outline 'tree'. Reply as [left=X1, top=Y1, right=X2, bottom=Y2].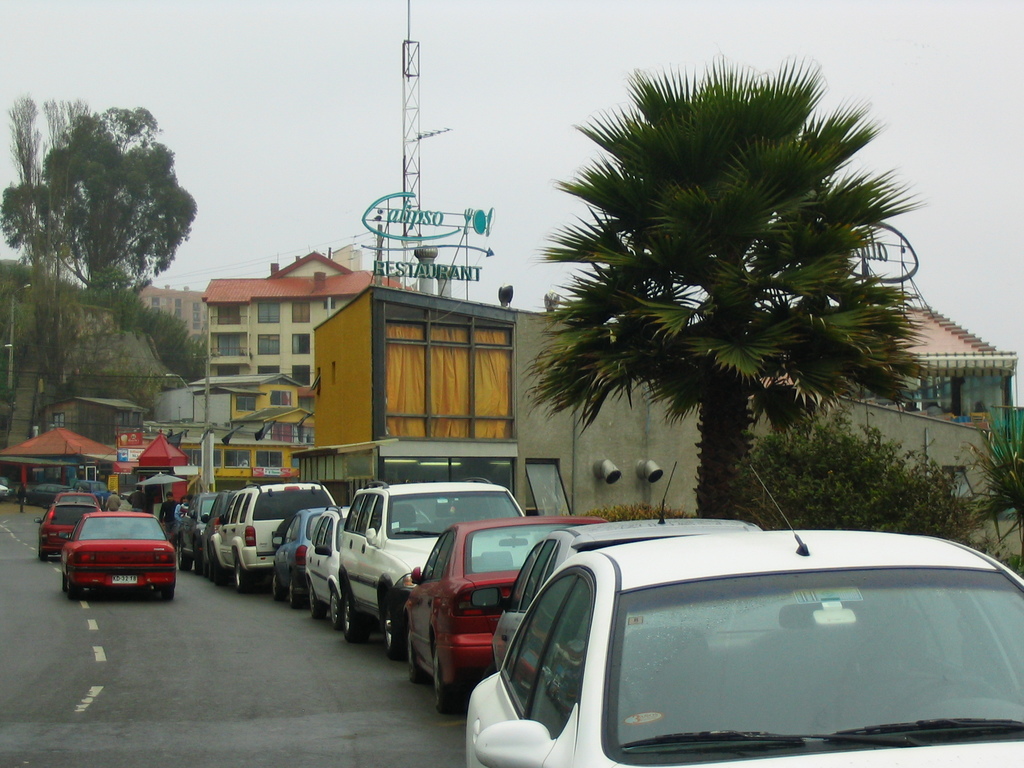
[left=59, top=294, right=175, bottom=420].
